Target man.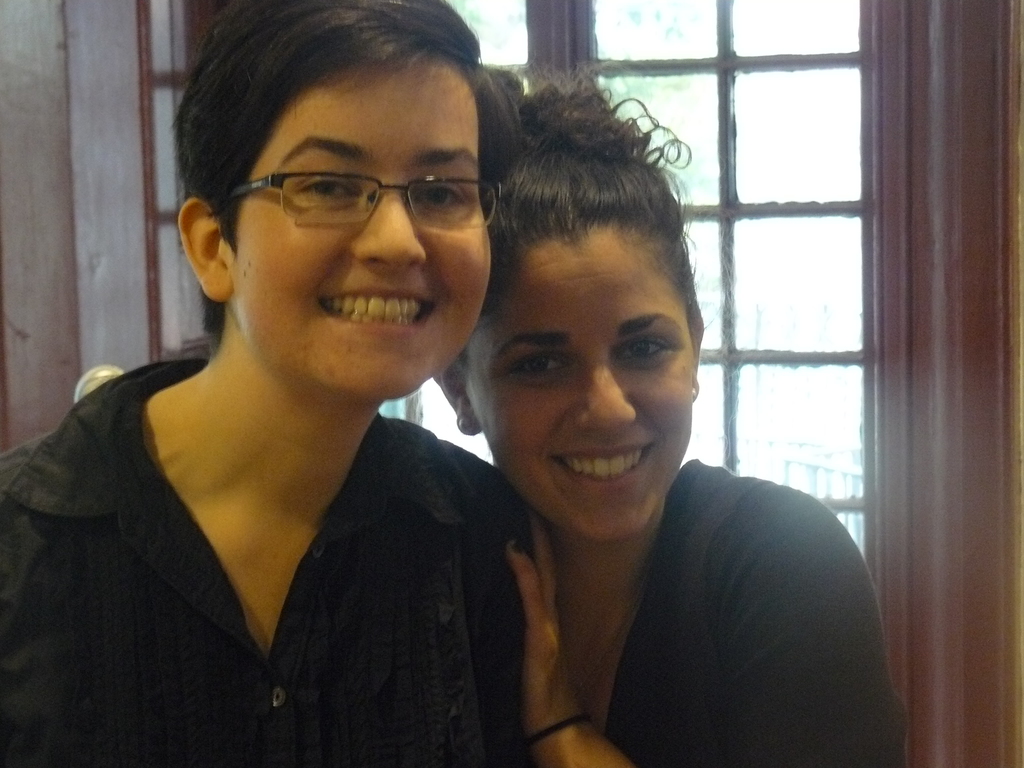
Target region: detection(0, 0, 534, 767).
